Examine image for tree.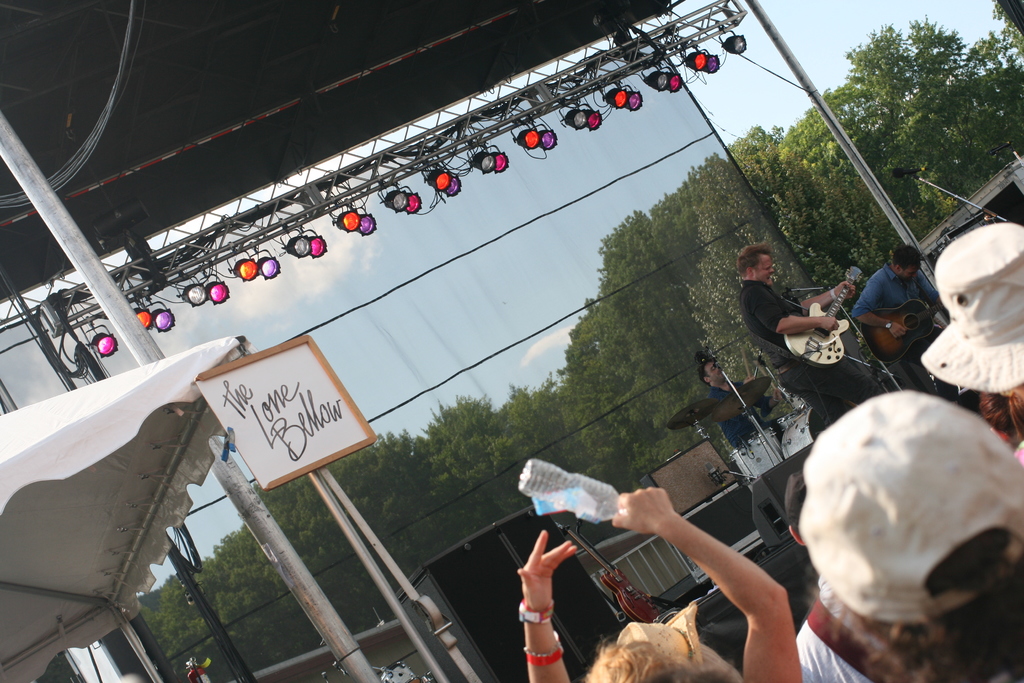
Examination result: <bbox>589, 220, 712, 444</bbox>.
